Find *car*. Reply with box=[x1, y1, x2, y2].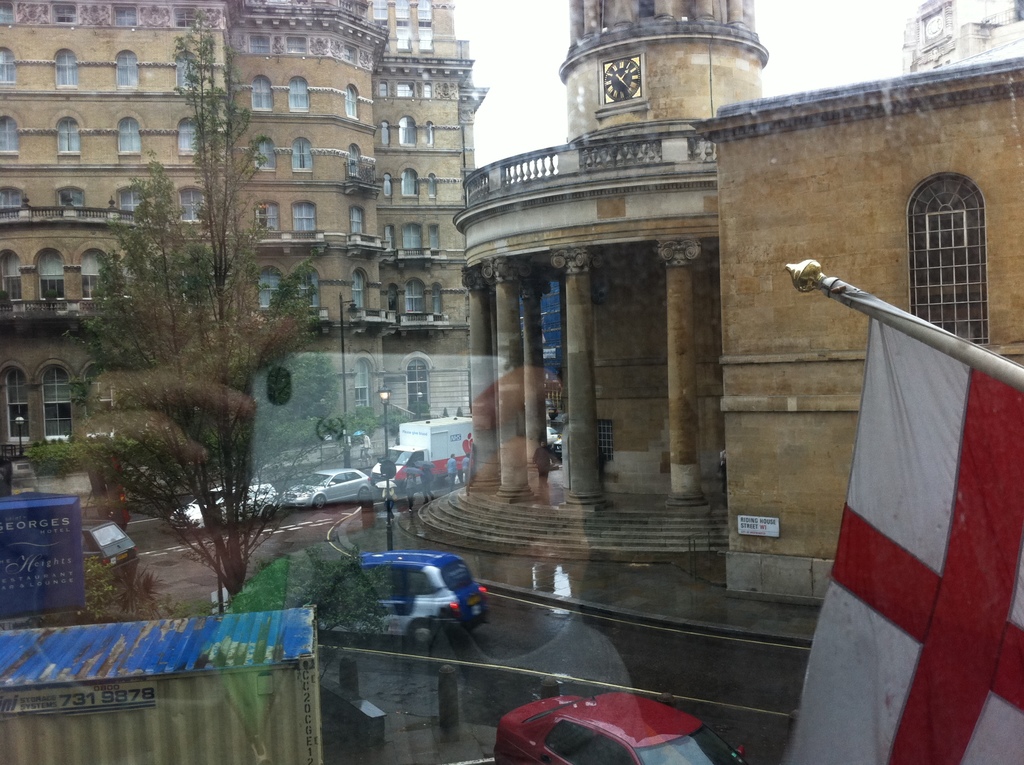
box=[83, 519, 142, 578].
